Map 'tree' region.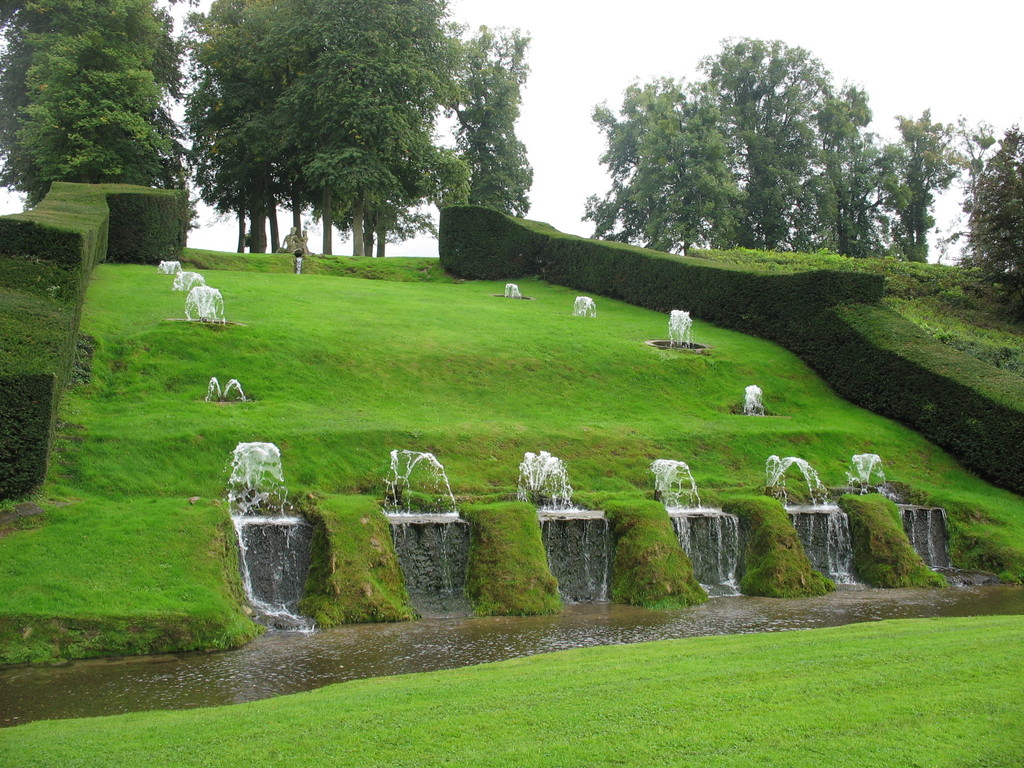
Mapped to (left=870, top=109, right=964, bottom=262).
